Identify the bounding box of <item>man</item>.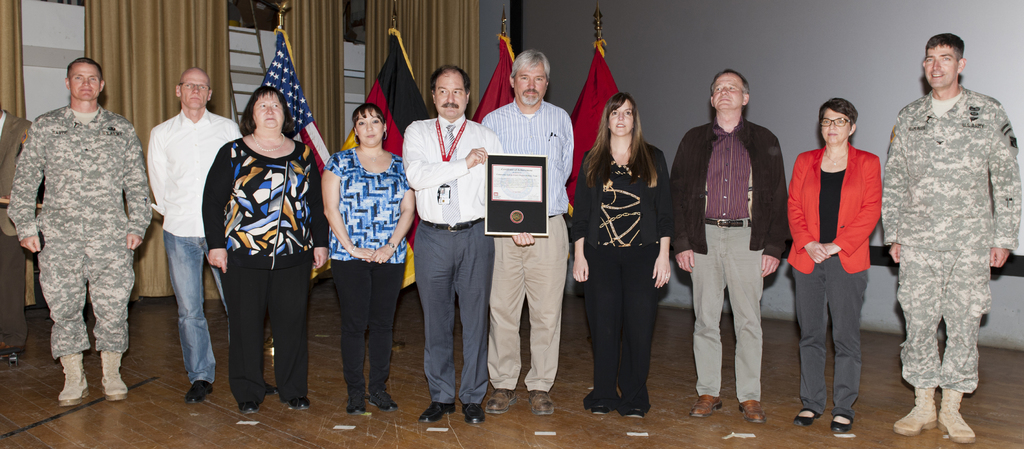
<region>20, 49, 143, 414</region>.
